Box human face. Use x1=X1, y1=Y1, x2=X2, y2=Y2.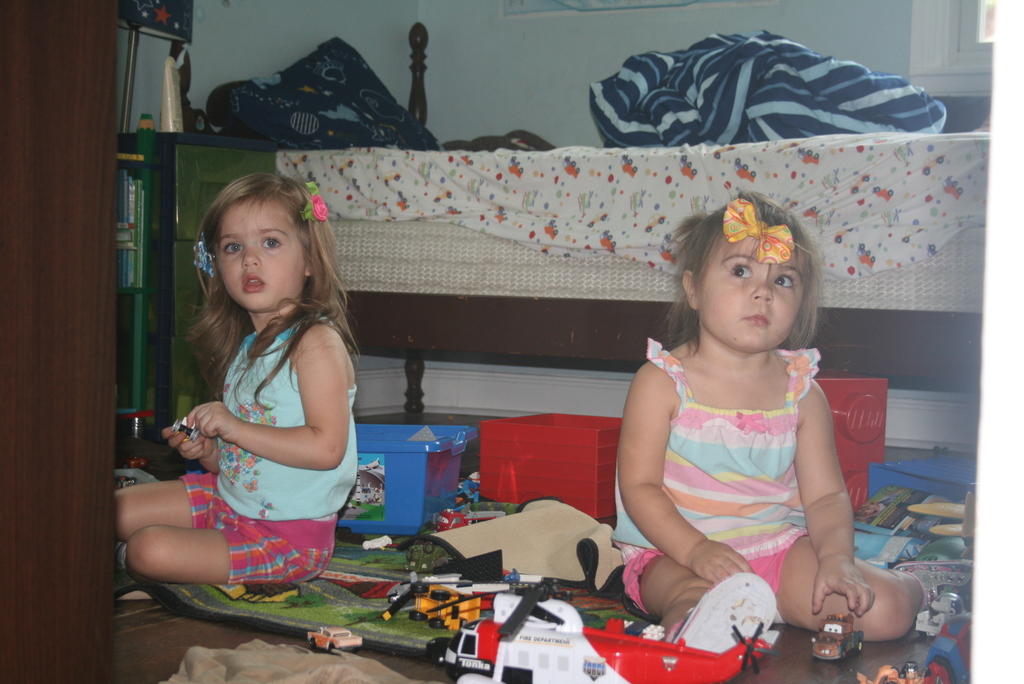
x1=214, y1=195, x2=307, y2=311.
